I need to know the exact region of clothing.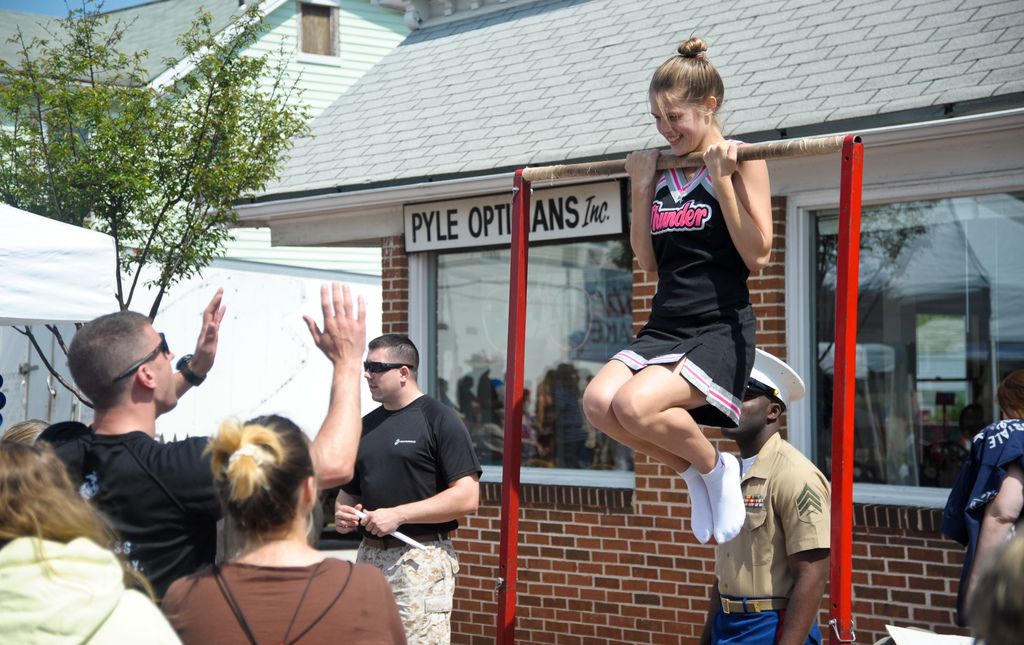
Region: (28,418,248,603).
